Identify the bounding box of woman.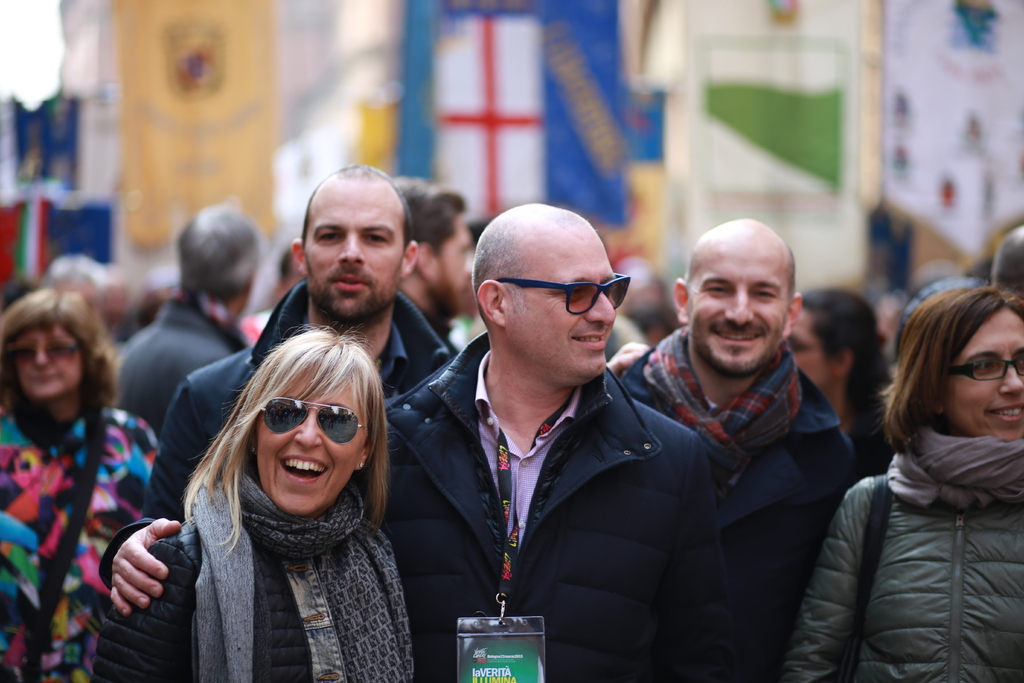
92/324/424/682.
